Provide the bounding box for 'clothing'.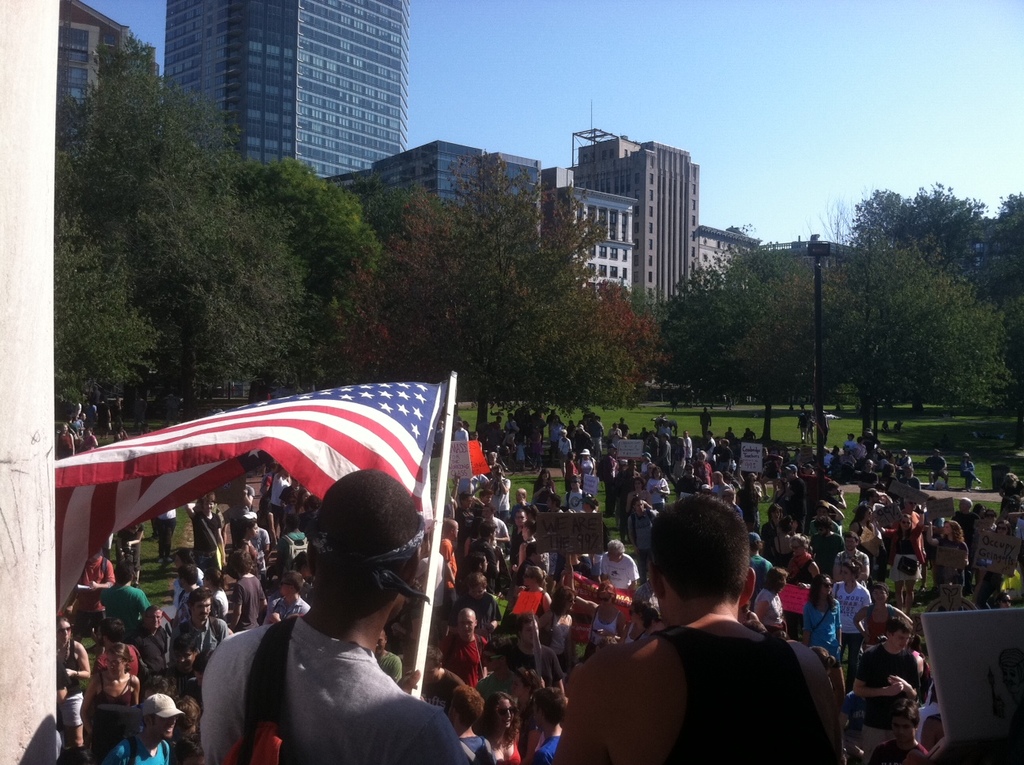
<box>926,454,950,486</box>.
